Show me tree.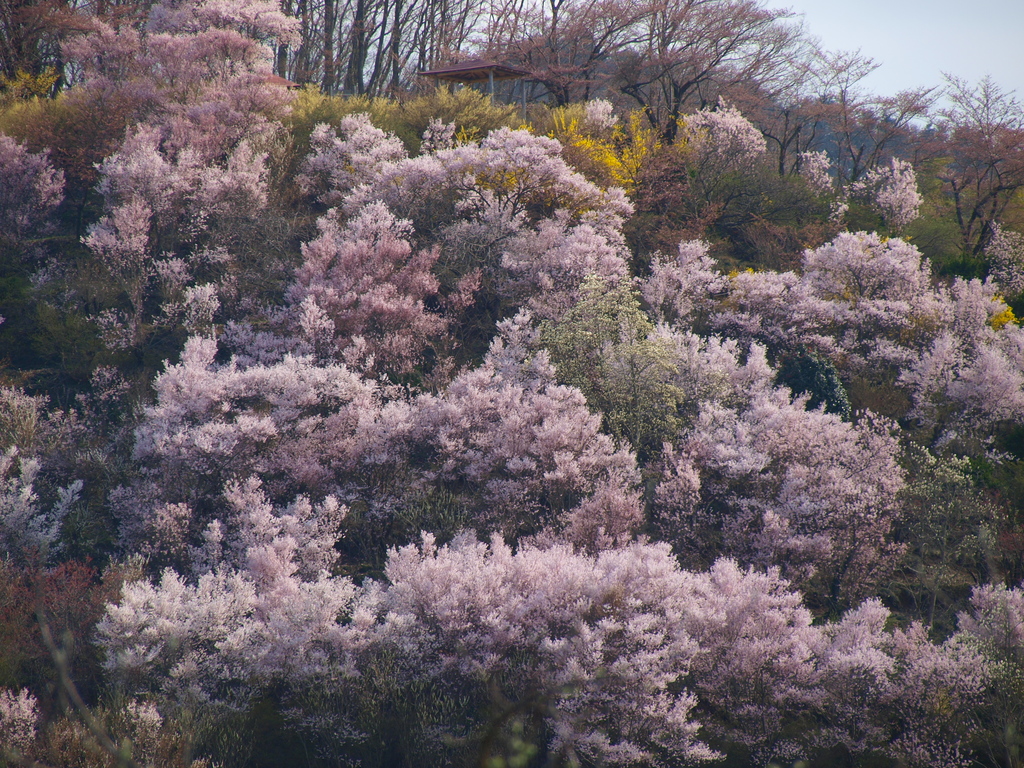
tree is here: Rect(485, 204, 654, 337).
